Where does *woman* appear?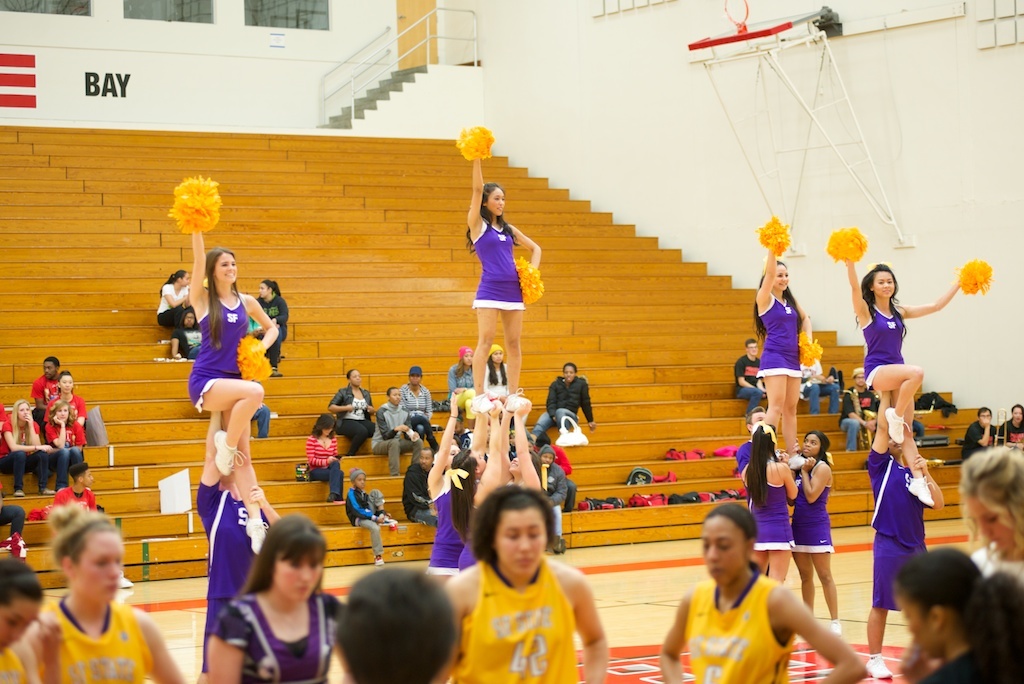
Appears at rect(755, 246, 813, 469).
